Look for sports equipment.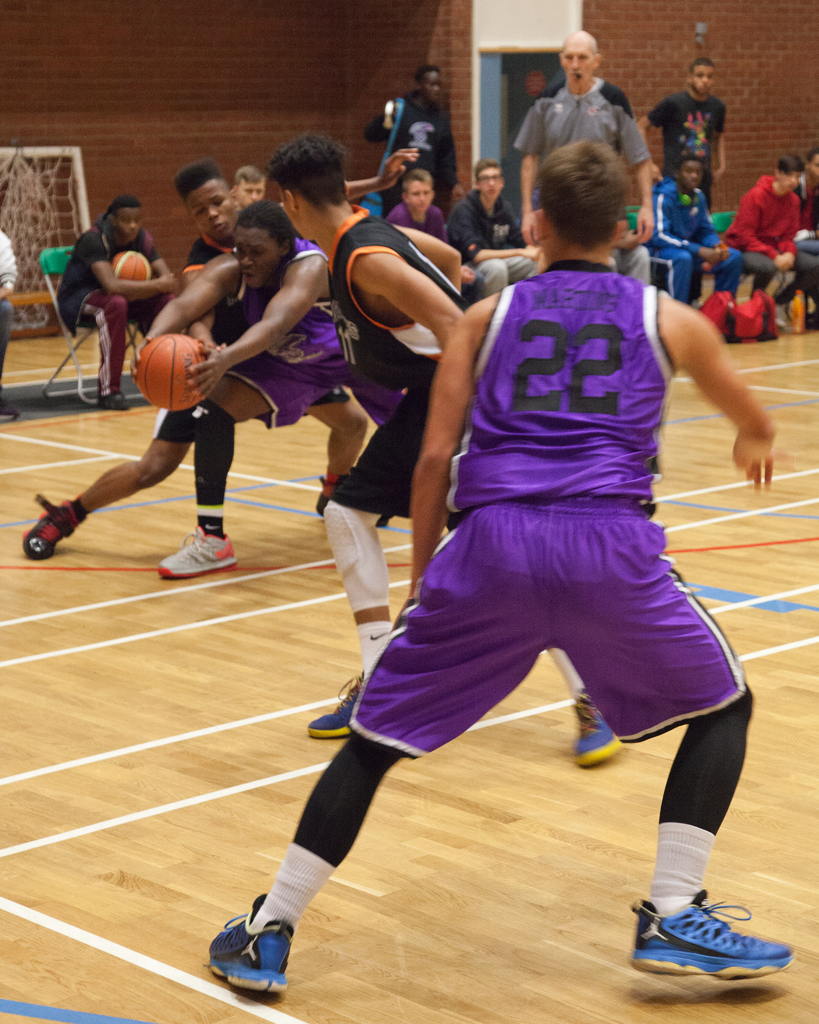
Found: {"x1": 207, "y1": 893, "x2": 295, "y2": 993}.
